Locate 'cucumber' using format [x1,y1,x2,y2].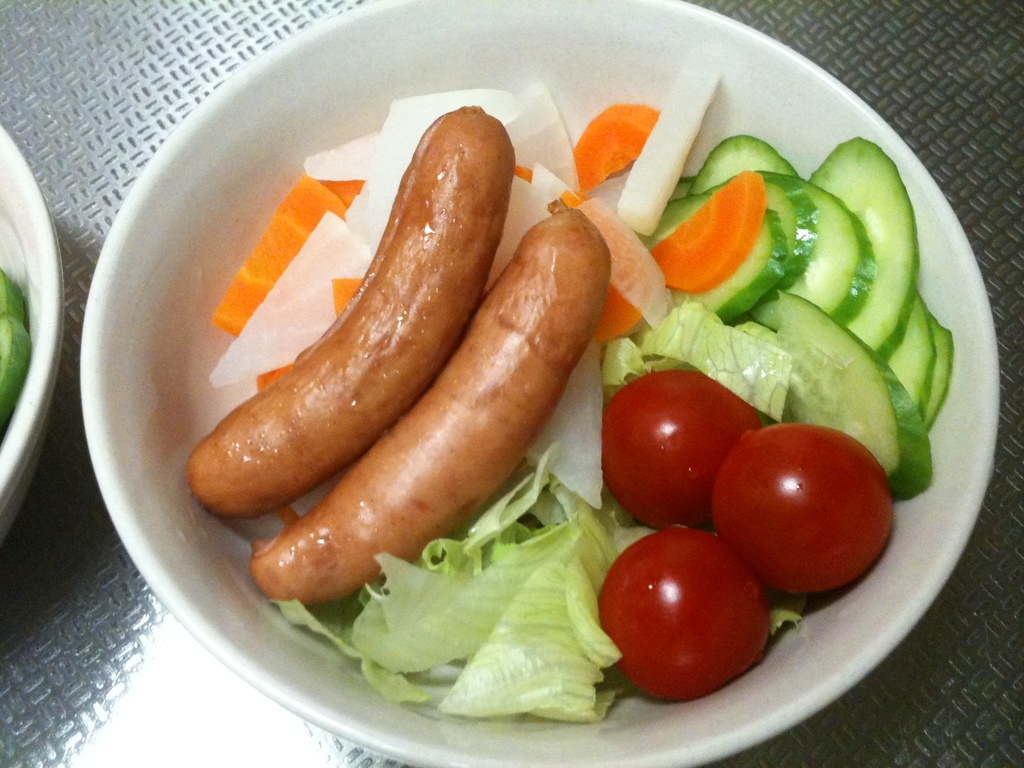
[806,133,923,360].
